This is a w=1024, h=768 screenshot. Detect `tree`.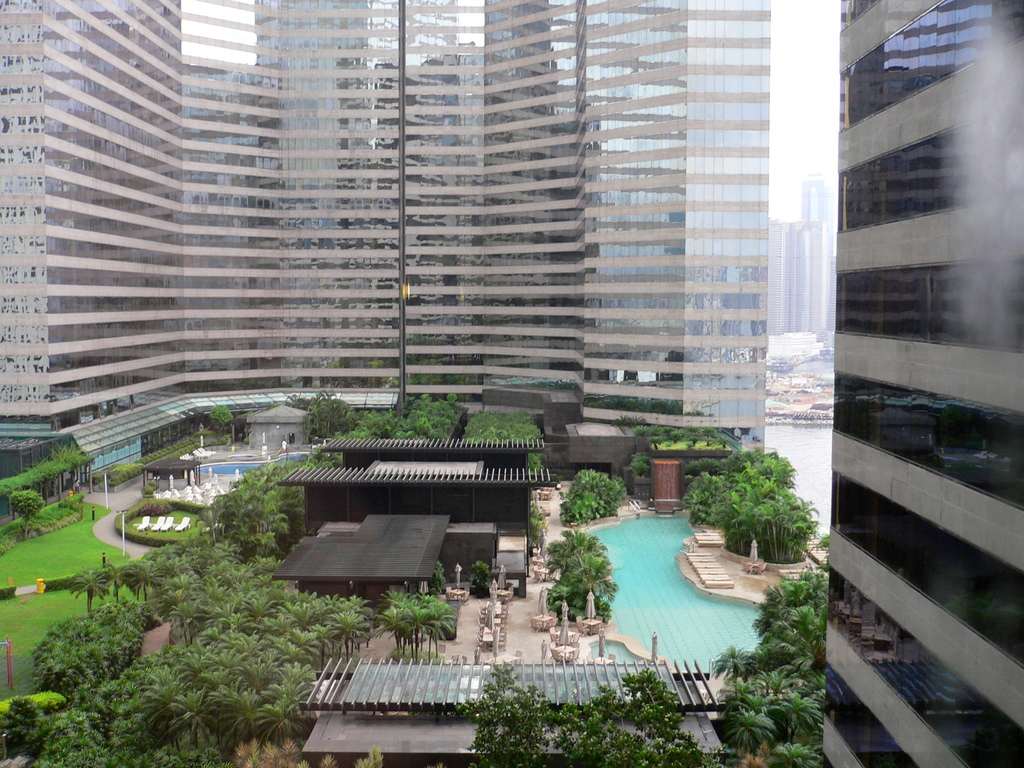
BBox(563, 471, 631, 523).
